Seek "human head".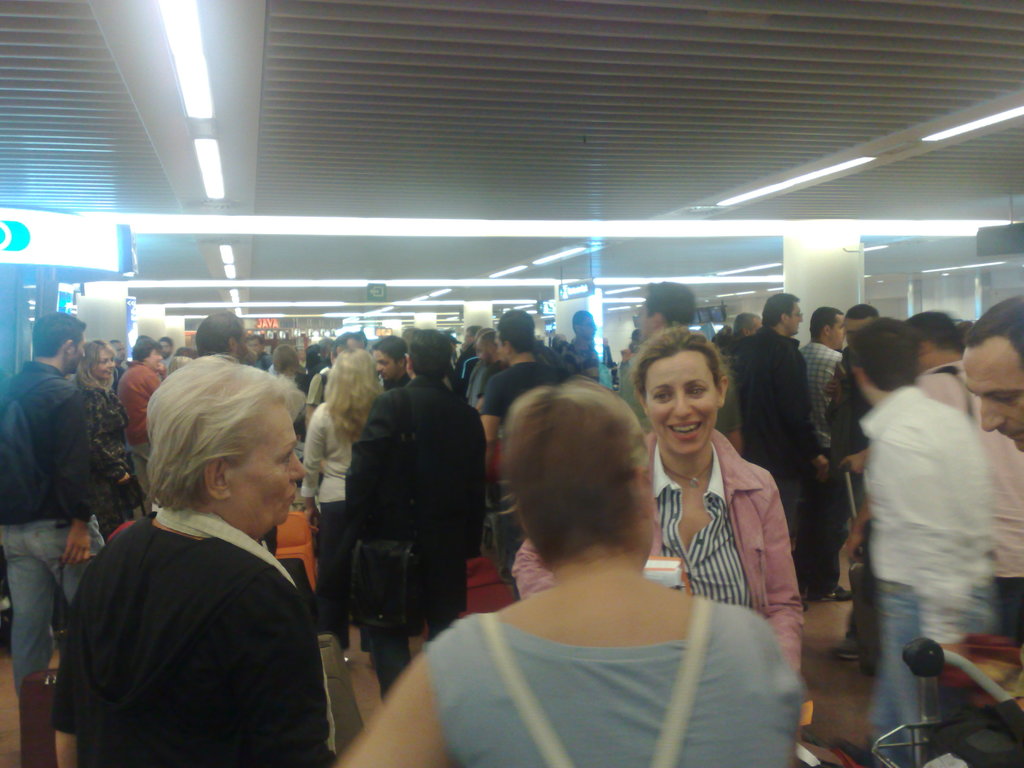
<box>496,307,533,362</box>.
